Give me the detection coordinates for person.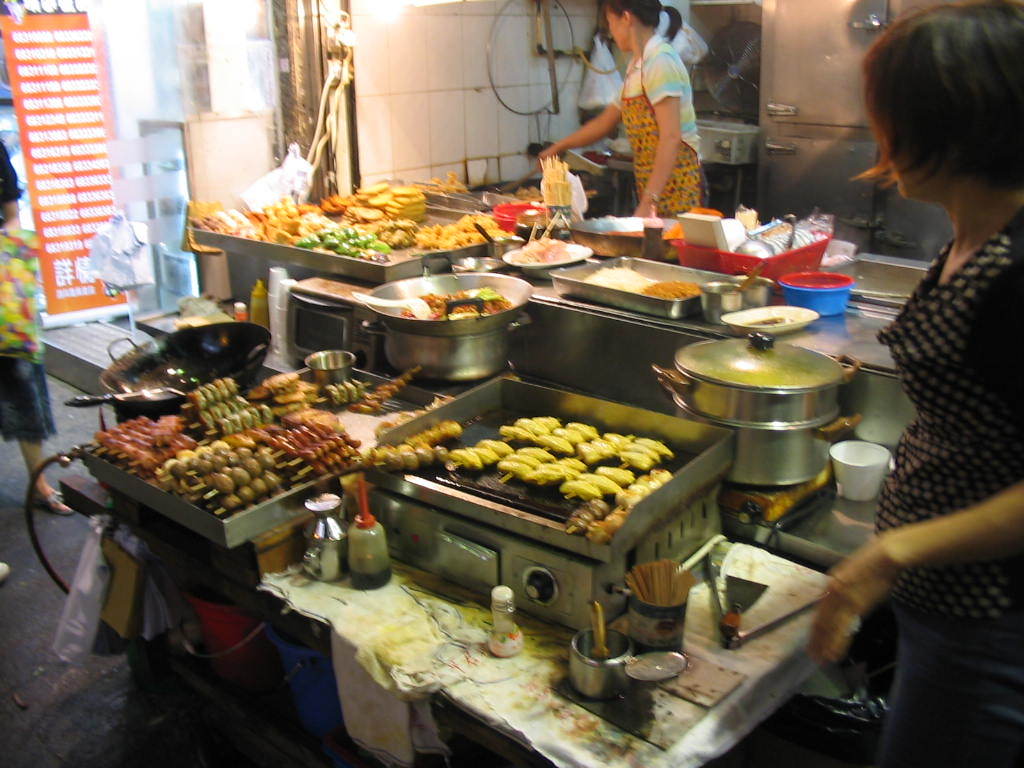
bbox=(0, 138, 70, 511).
